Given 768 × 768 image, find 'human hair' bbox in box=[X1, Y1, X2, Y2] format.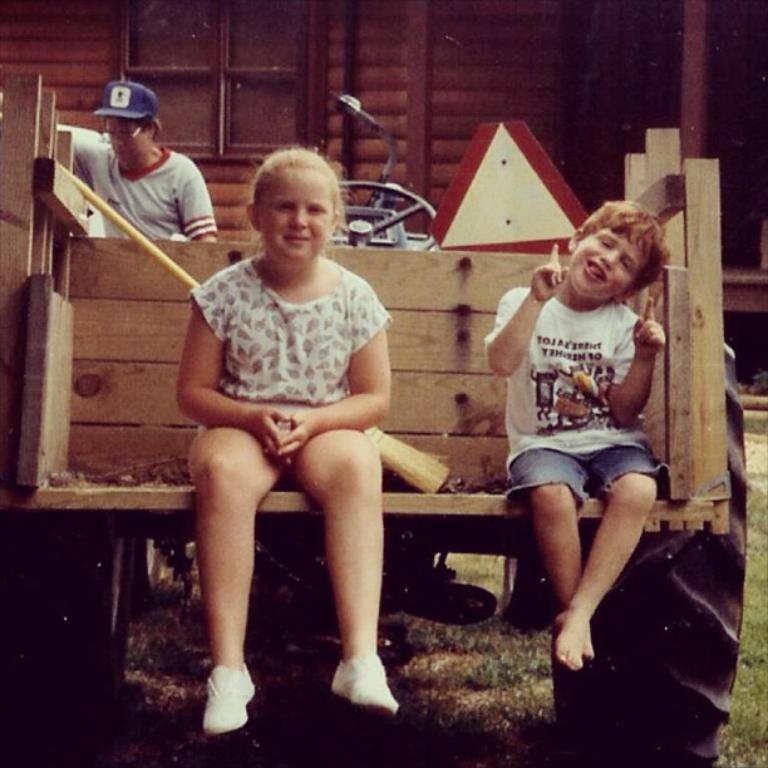
box=[571, 196, 666, 307].
